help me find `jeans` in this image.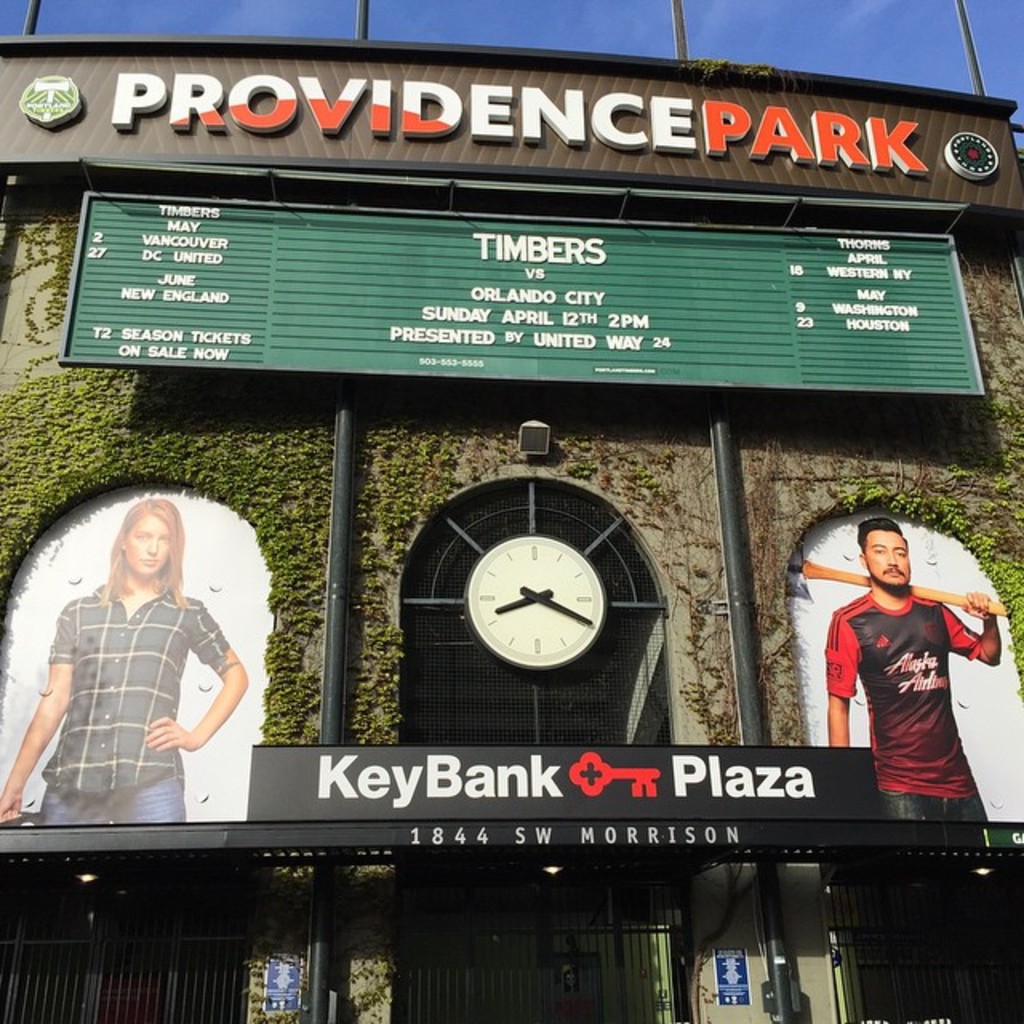
Found it: x1=34, y1=760, x2=187, y2=821.
